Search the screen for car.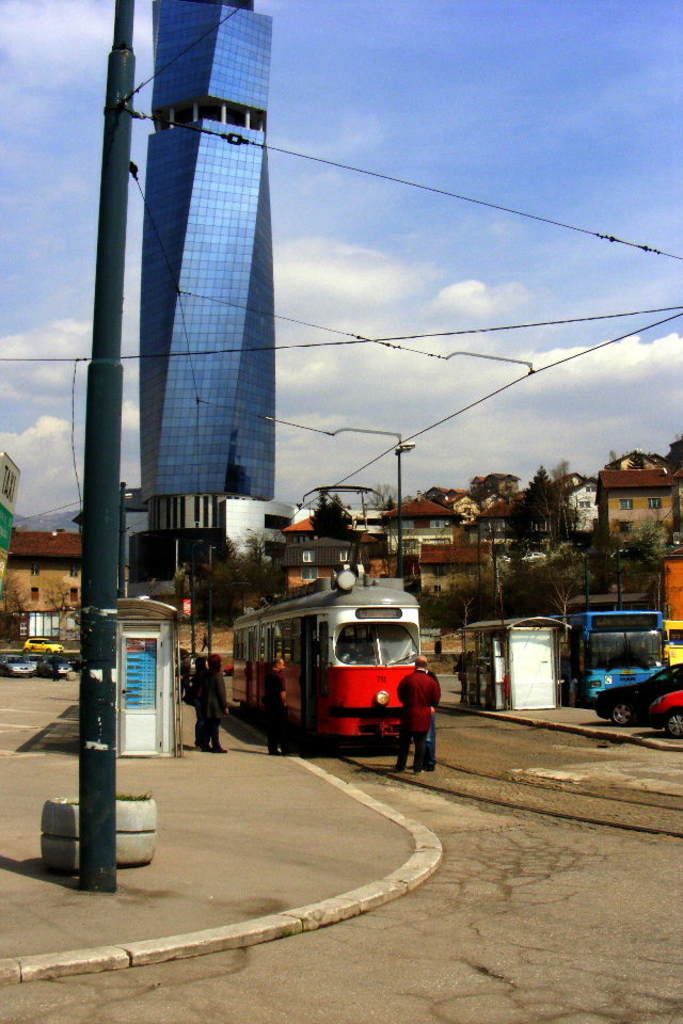
Found at (x1=647, y1=689, x2=682, y2=719).
